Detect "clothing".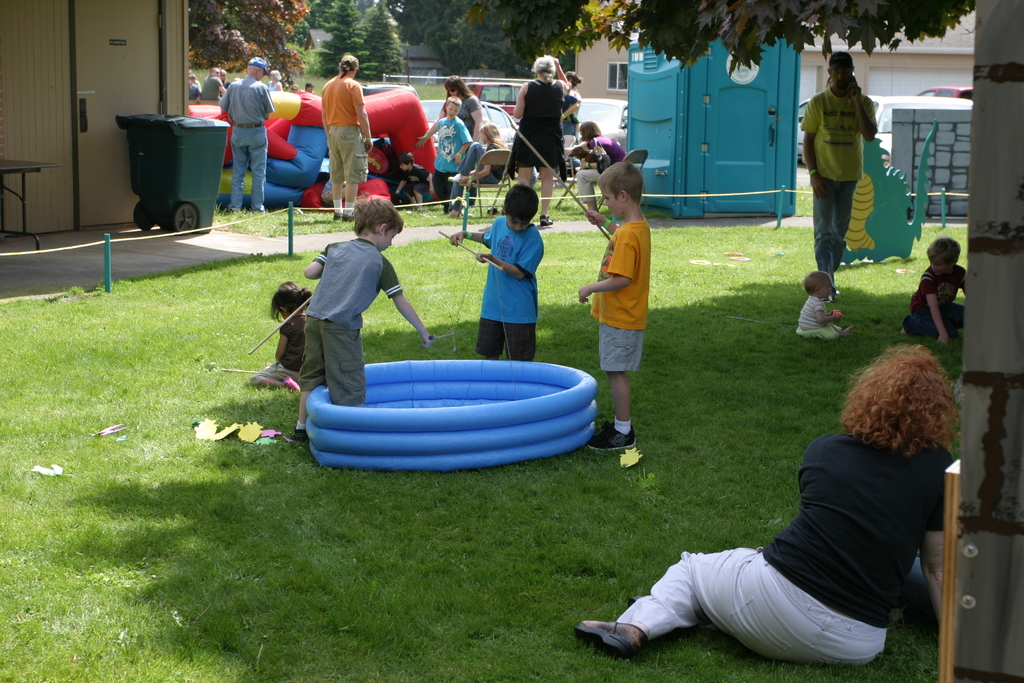
Detected at bbox(483, 215, 541, 327).
